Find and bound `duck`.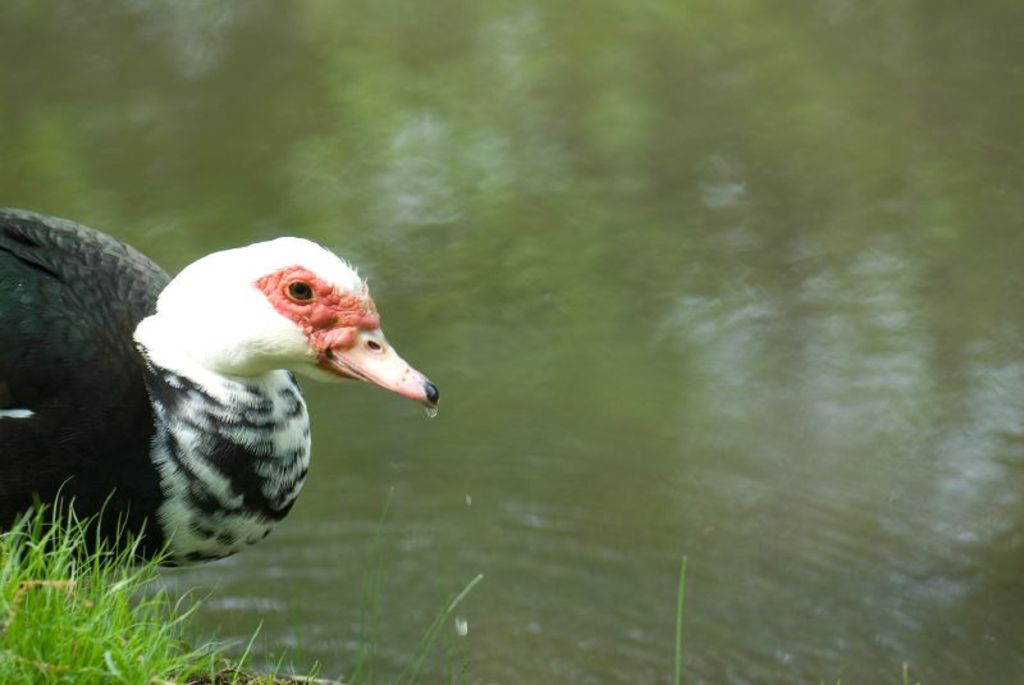
Bound: 41, 214, 438, 597.
